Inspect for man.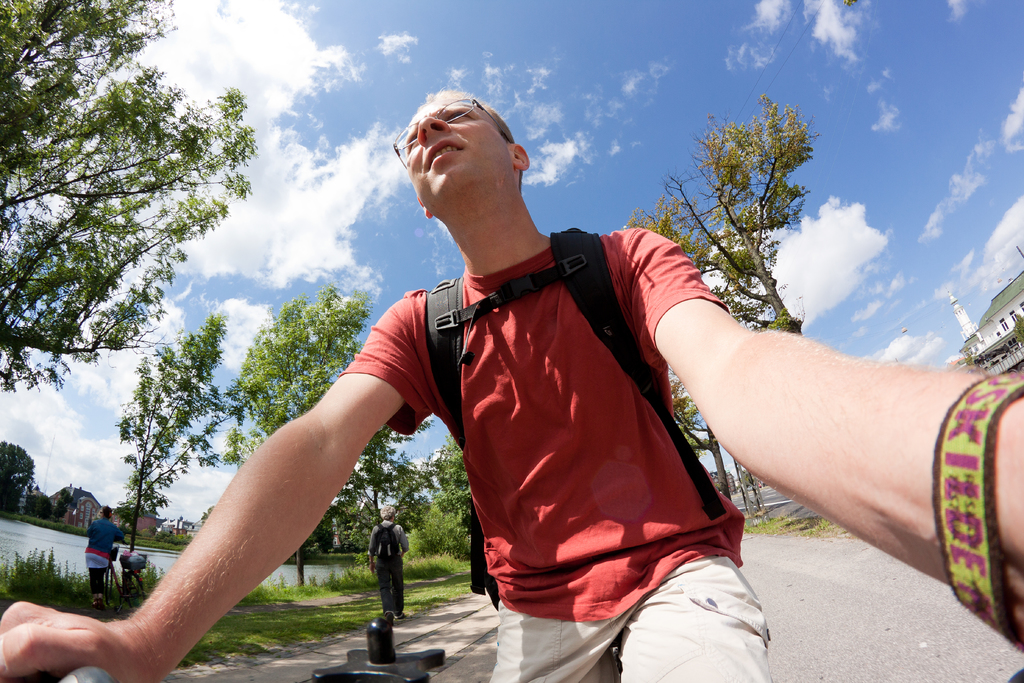
Inspection: BBox(367, 506, 411, 620).
